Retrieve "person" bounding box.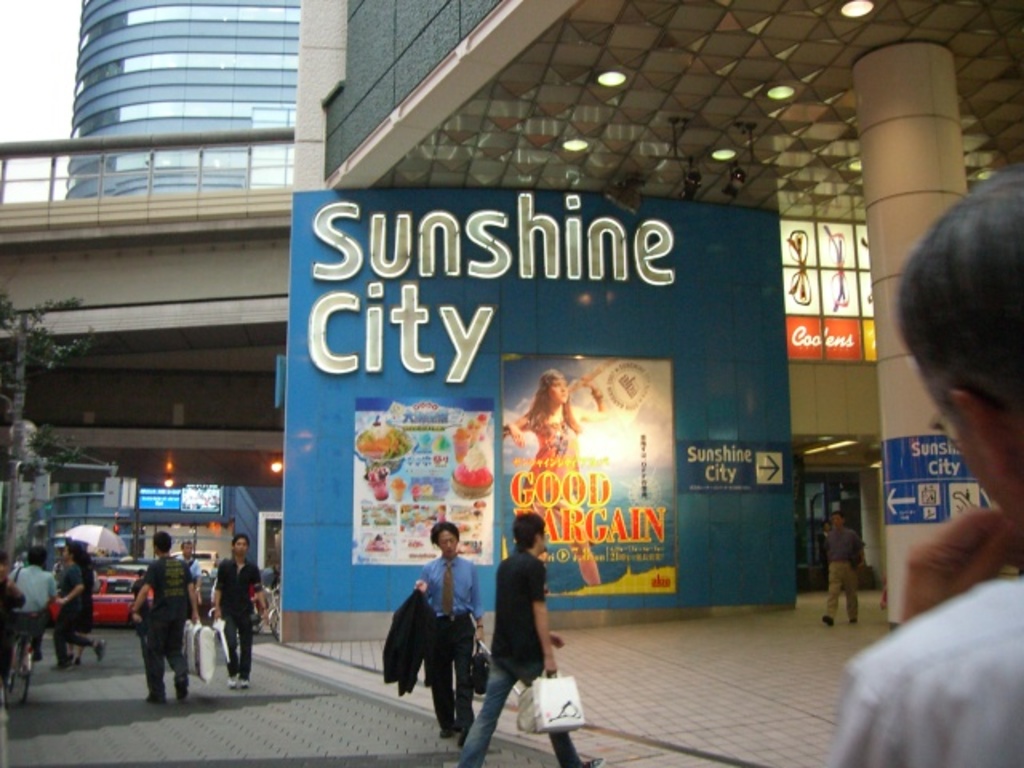
Bounding box: Rect(829, 163, 1022, 766).
